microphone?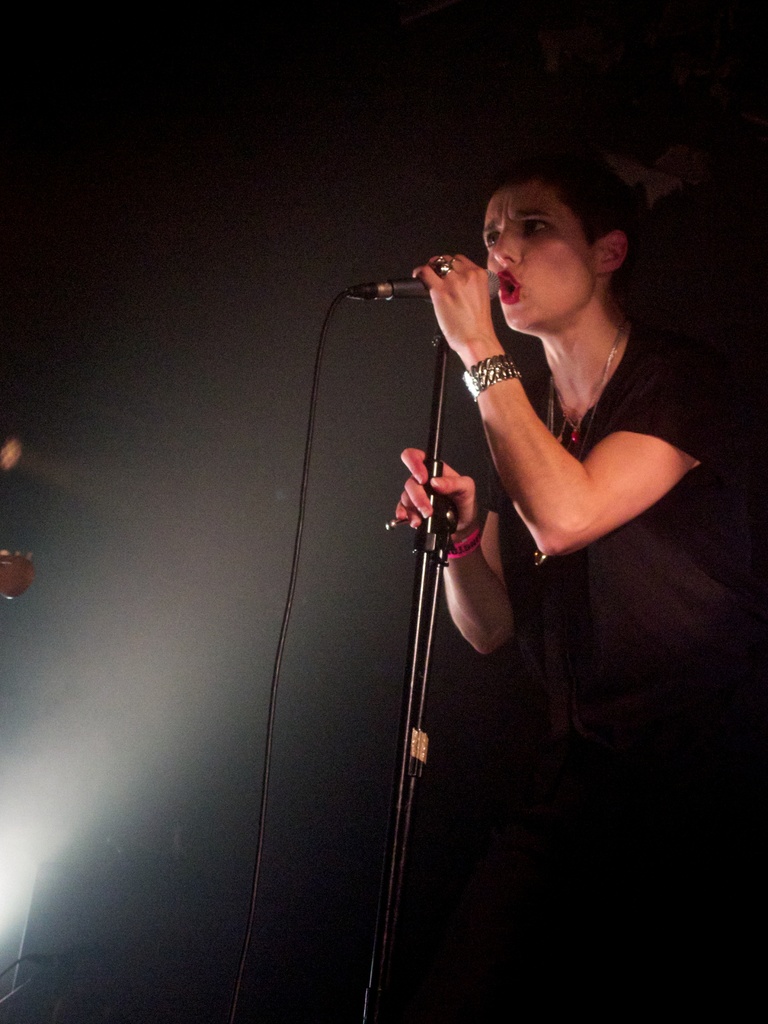
321:256:506:316
